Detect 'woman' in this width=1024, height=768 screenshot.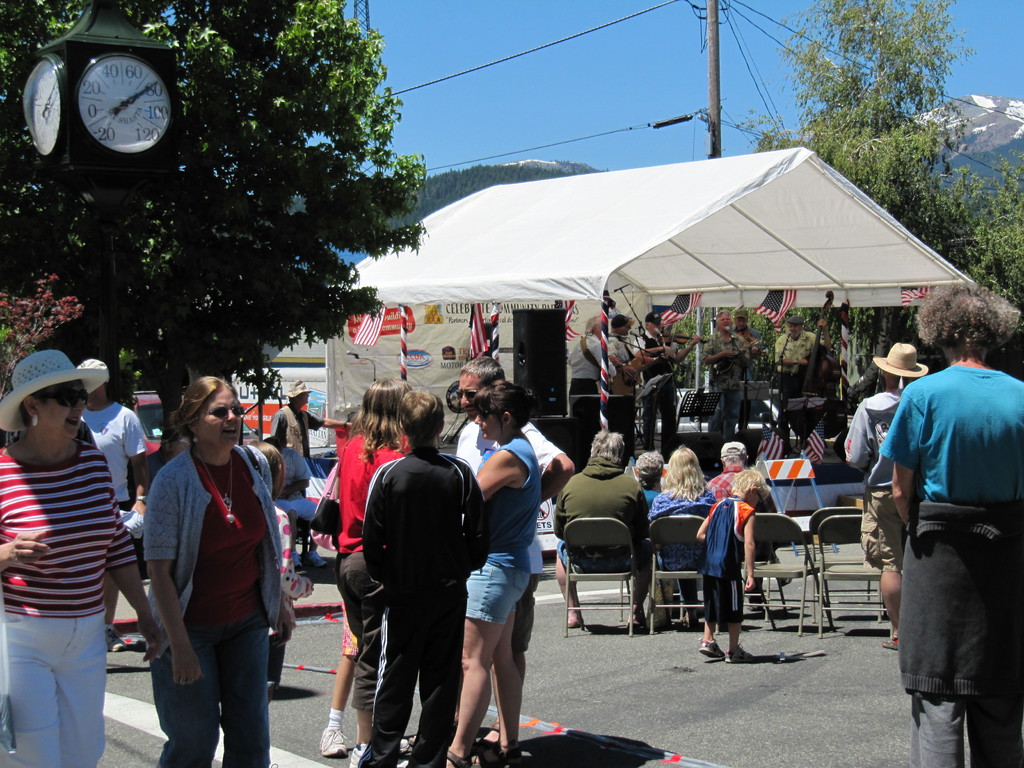
Detection: 318/376/411/767.
